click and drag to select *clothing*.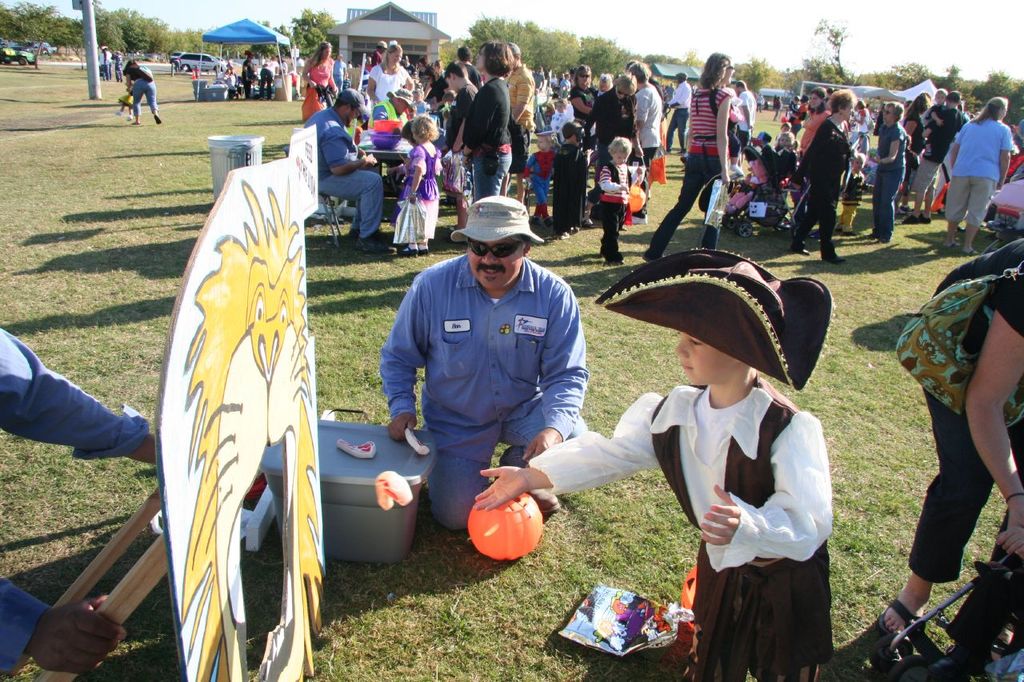
Selection: left=399, top=144, right=438, bottom=239.
